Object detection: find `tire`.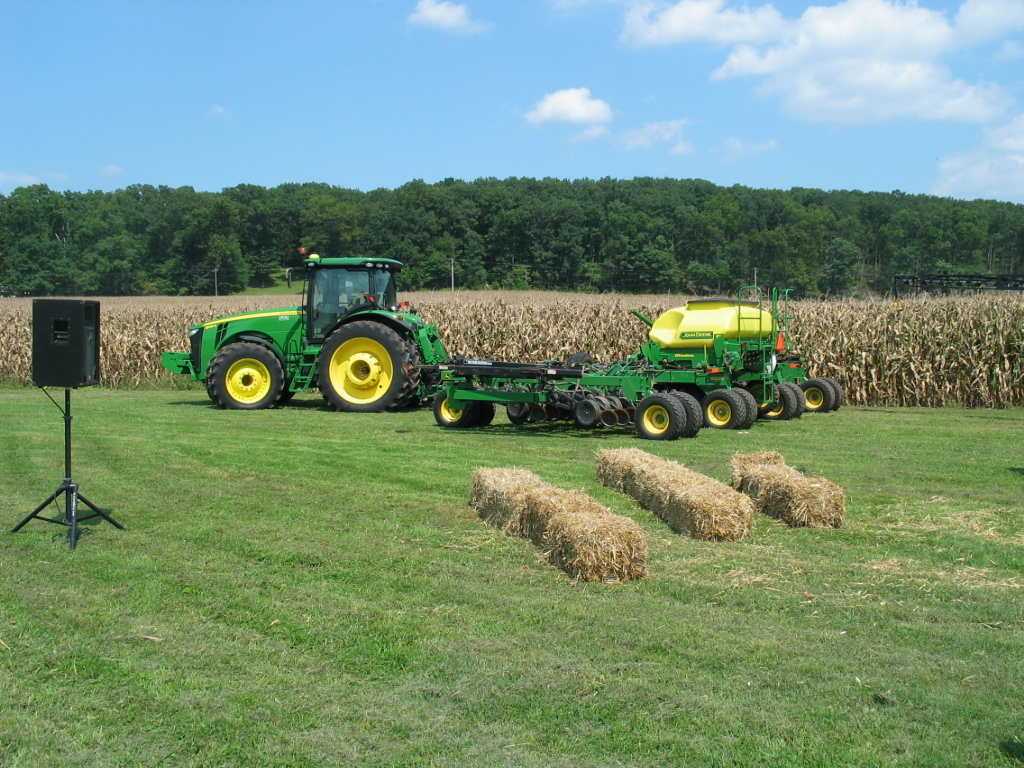
{"left": 790, "top": 379, "right": 802, "bottom": 416}.
